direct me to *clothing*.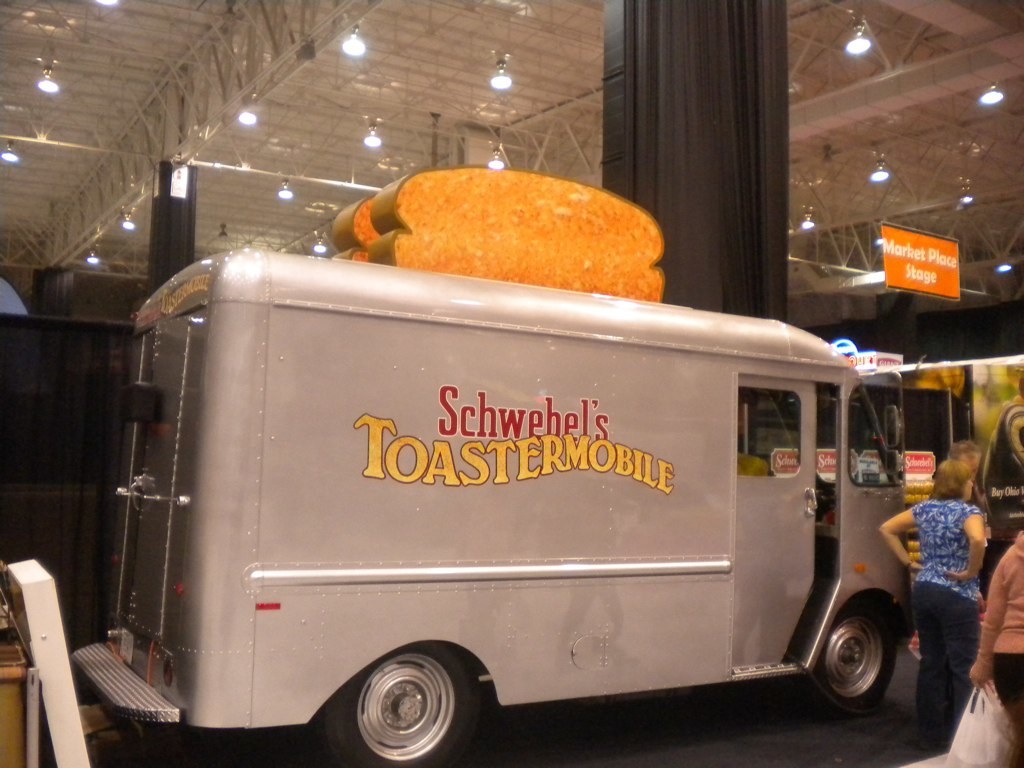
Direction: region(900, 459, 1001, 719).
